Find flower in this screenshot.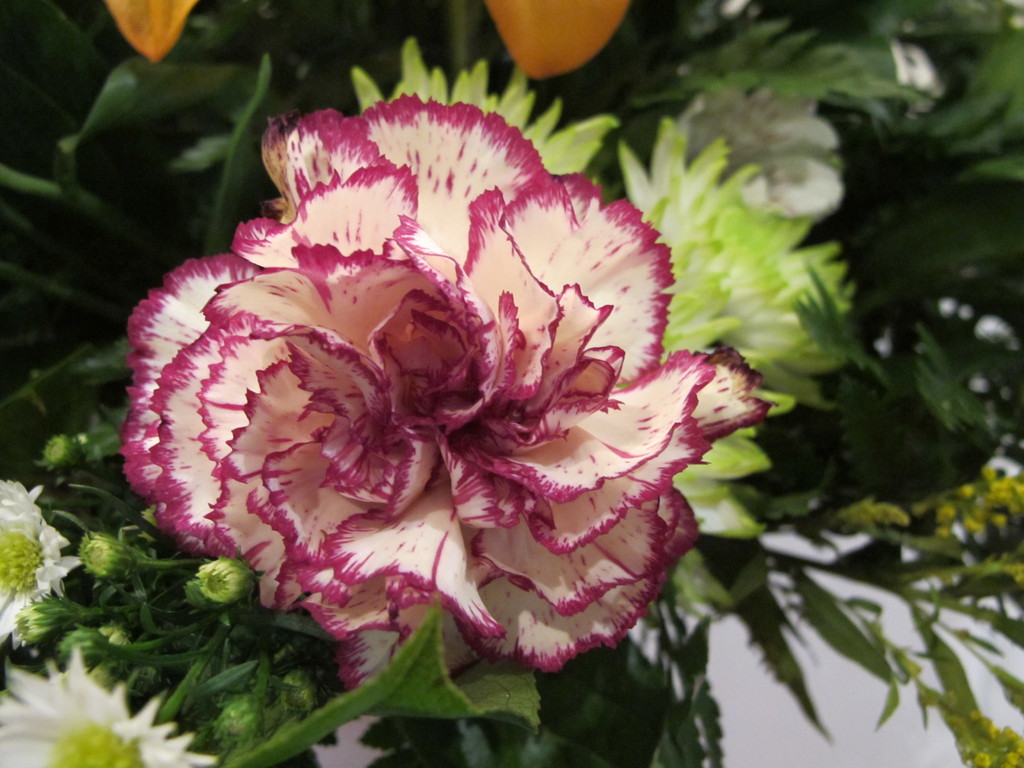
The bounding box for flower is left=121, top=36, right=846, bottom=691.
